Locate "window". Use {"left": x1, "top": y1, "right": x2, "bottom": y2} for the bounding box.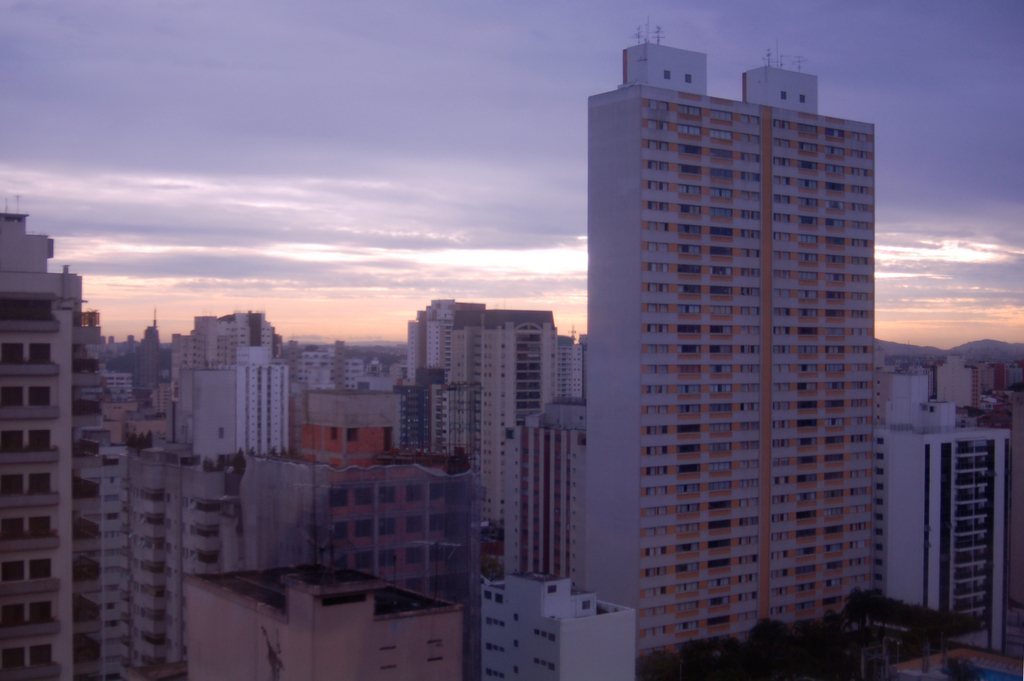
{"left": 800, "top": 546, "right": 816, "bottom": 559}.
